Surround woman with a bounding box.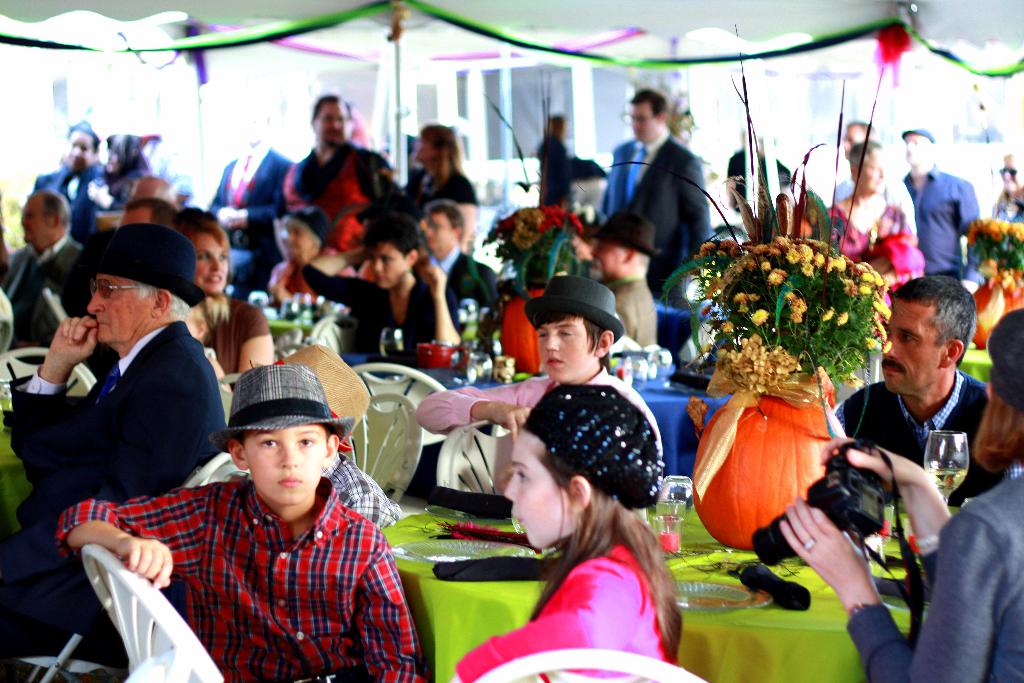
(left=488, top=441, right=688, bottom=671).
